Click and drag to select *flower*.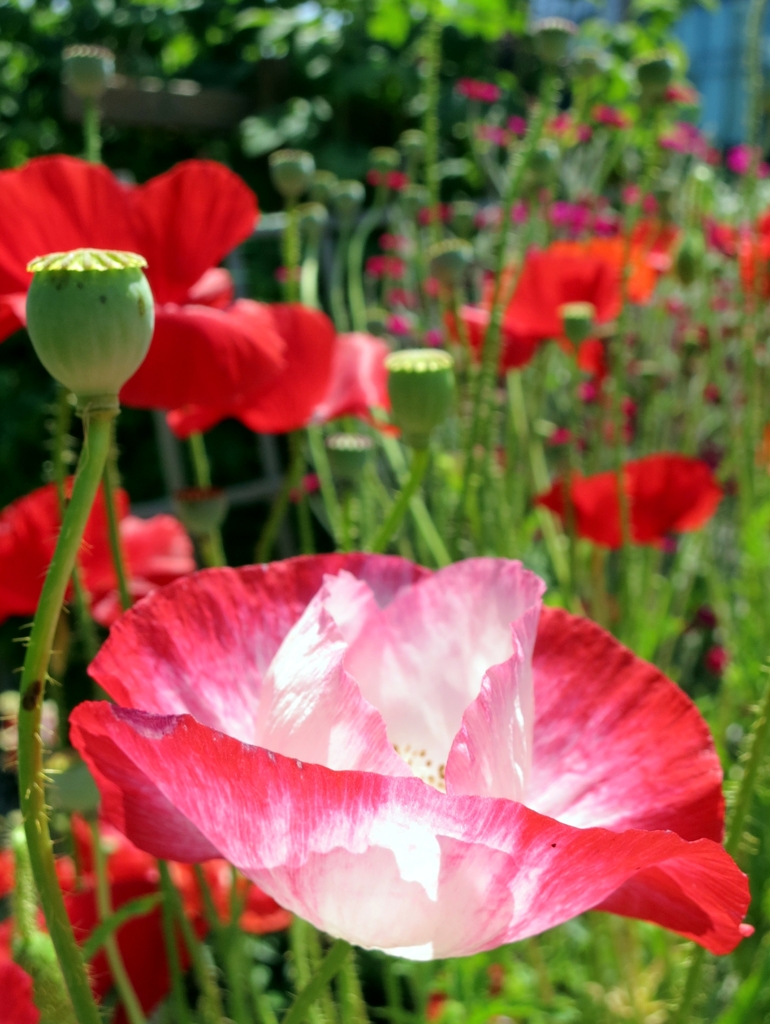
Selection: left=461, top=74, right=505, bottom=102.
